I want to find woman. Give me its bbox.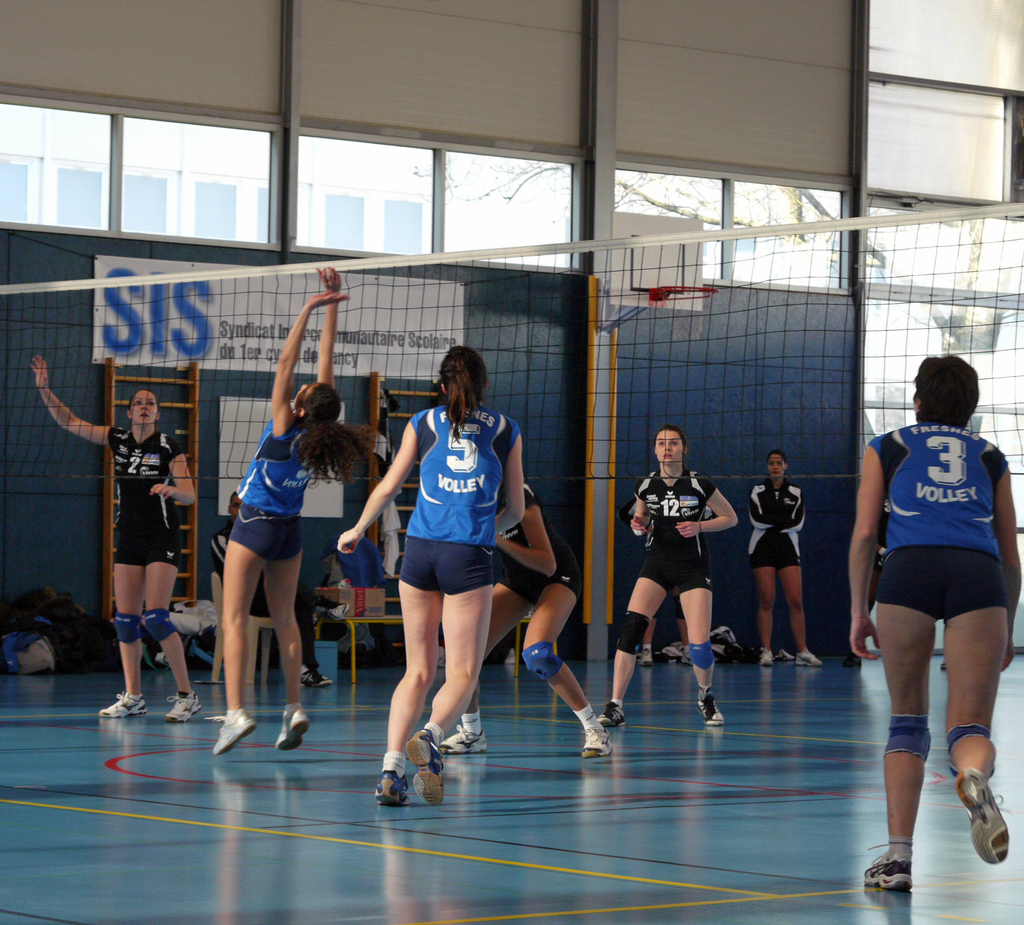
[left=854, top=354, right=1023, bottom=912].
